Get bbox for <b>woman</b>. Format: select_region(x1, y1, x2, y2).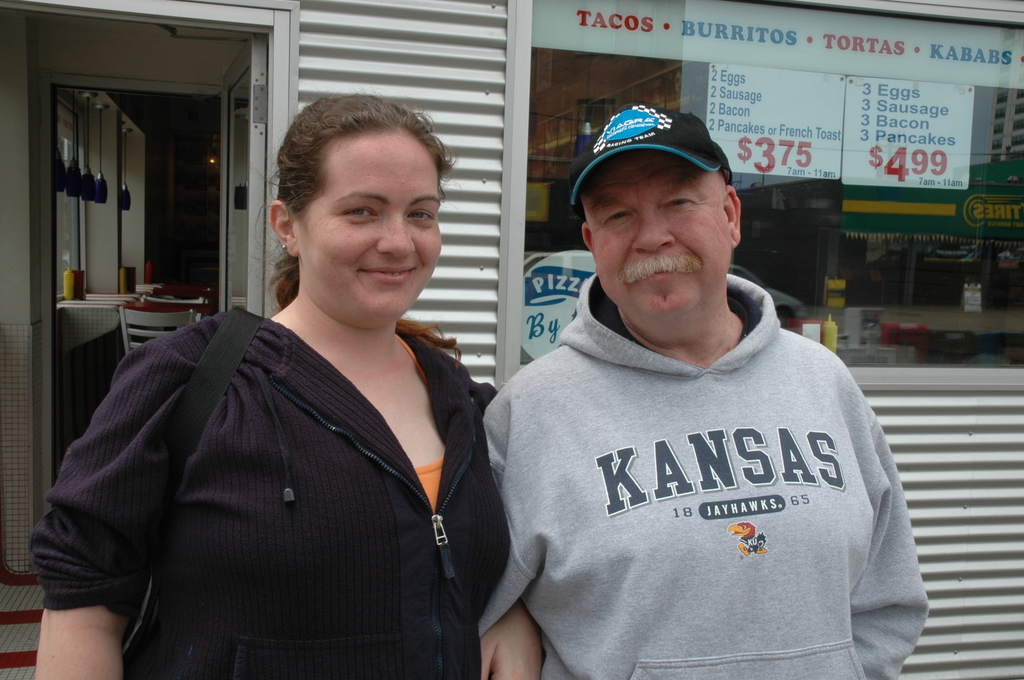
select_region(38, 131, 532, 679).
